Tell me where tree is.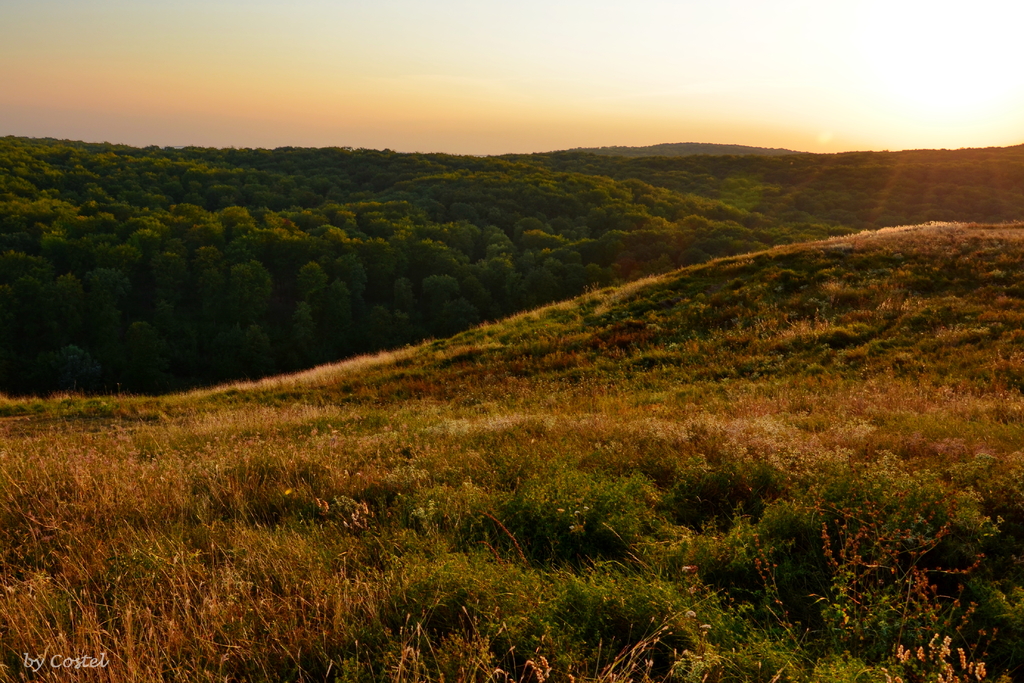
tree is at box=[285, 299, 322, 369].
